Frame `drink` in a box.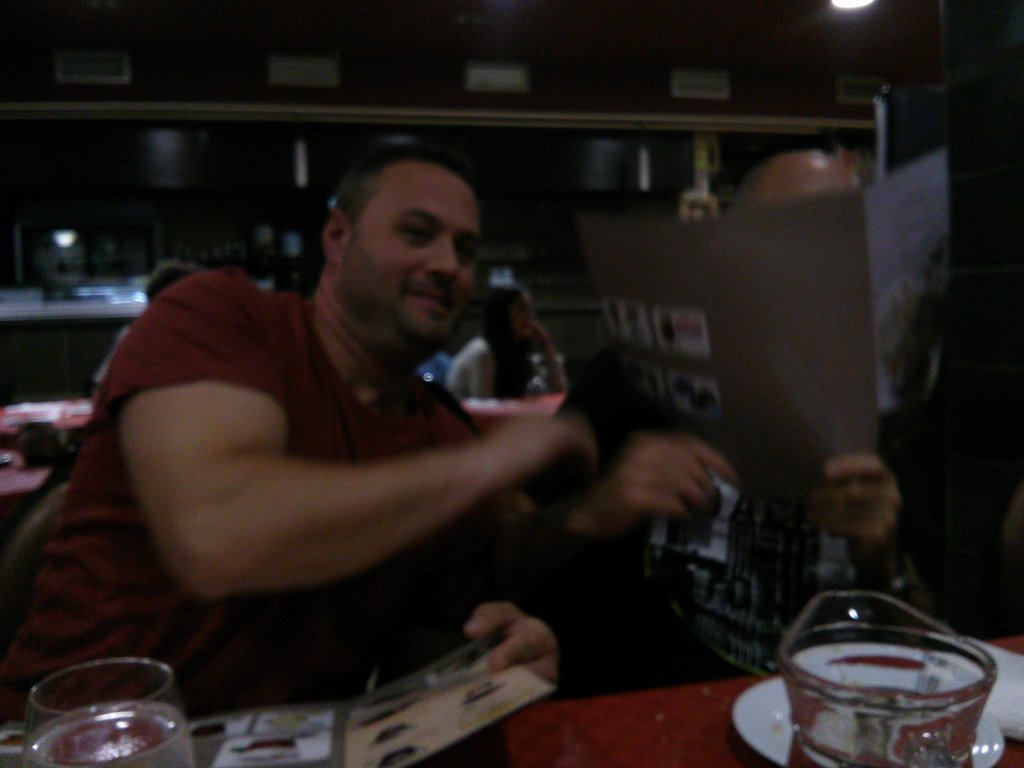
(left=768, top=601, right=1009, bottom=755).
